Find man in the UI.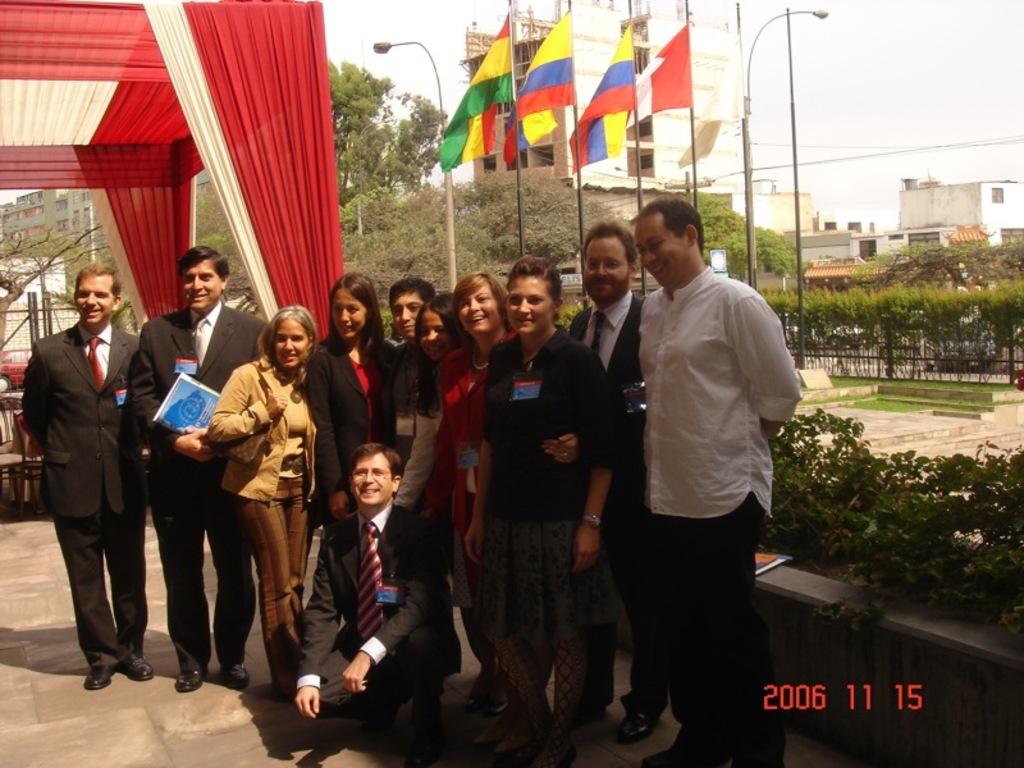
UI element at [x1=564, y1=218, x2=641, y2=746].
